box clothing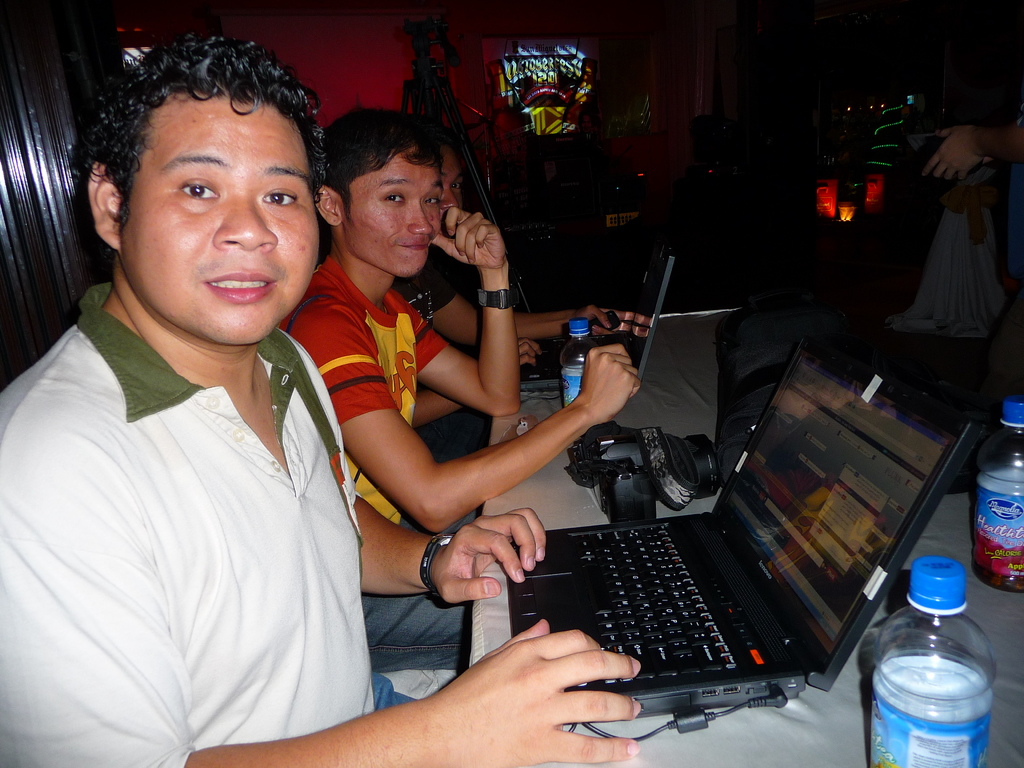
box=[0, 288, 438, 767]
